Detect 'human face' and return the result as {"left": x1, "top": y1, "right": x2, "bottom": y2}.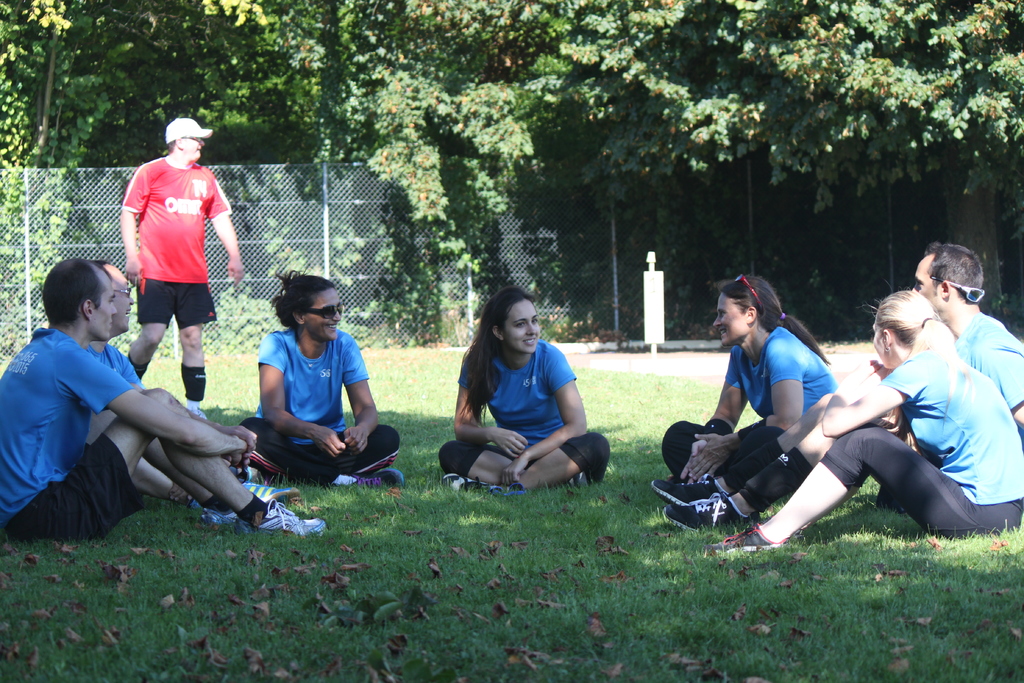
{"left": 177, "top": 136, "right": 205, "bottom": 161}.
